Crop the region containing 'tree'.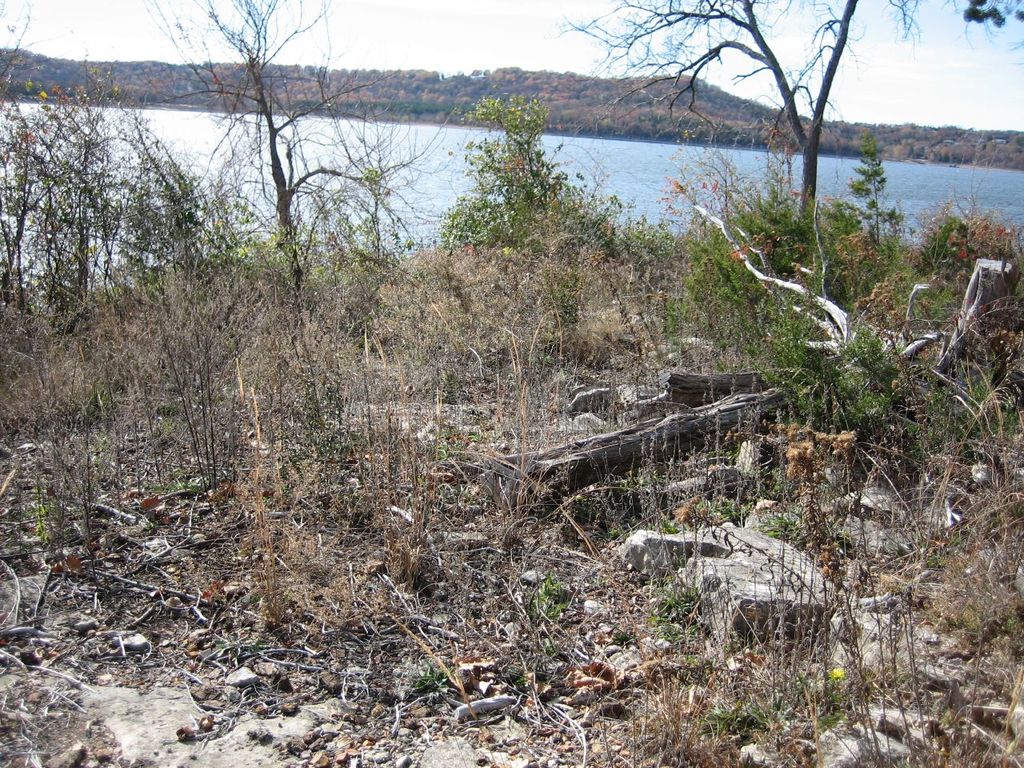
Crop region: x1=443, y1=91, x2=589, y2=249.
